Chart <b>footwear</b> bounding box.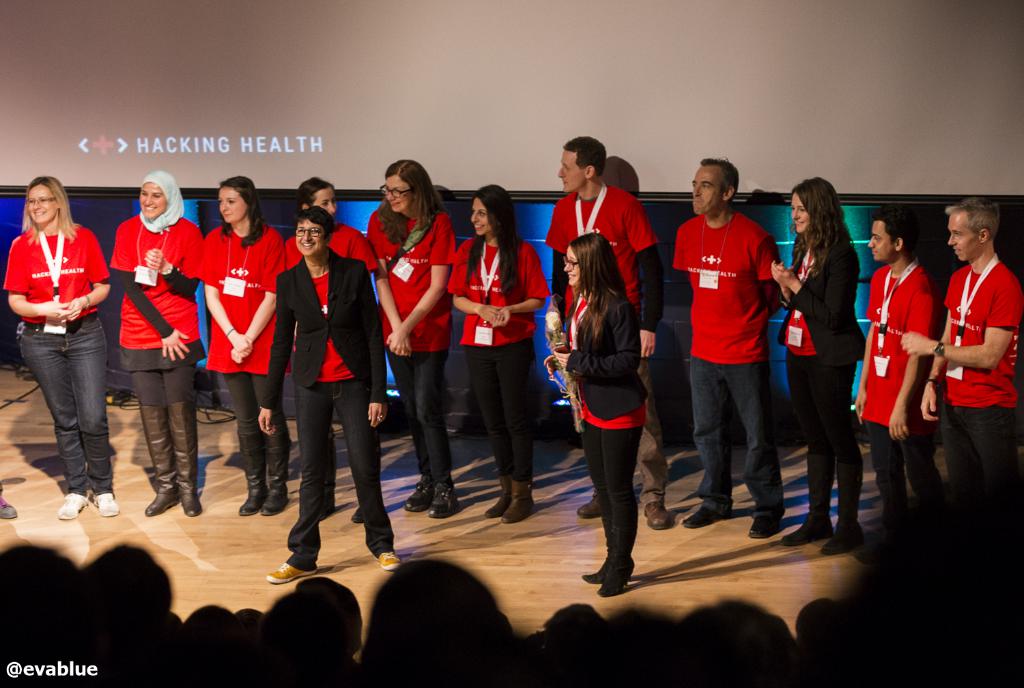
Charted: x1=61 y1=491 x2=92 y2=519.
